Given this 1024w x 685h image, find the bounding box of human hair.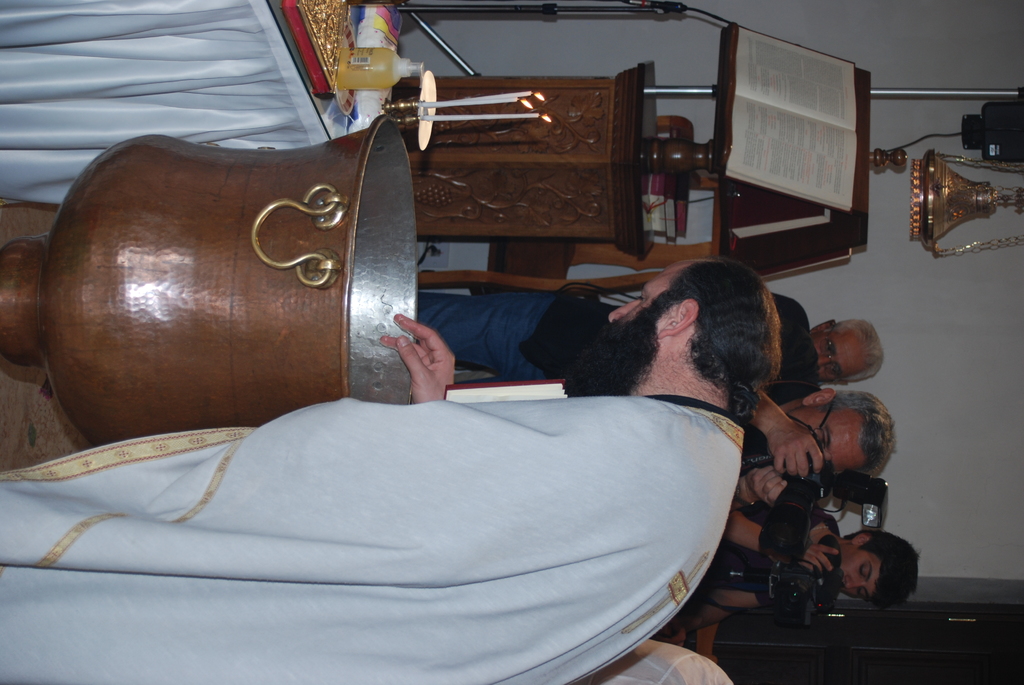
822 319 890 386.
